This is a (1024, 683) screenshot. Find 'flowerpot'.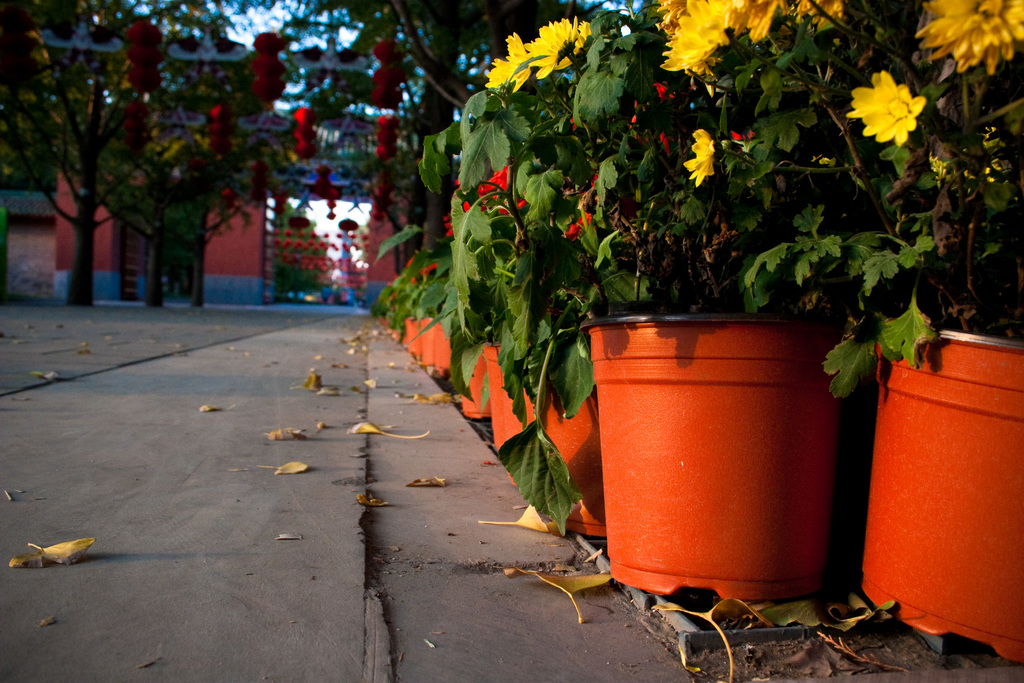
Bounding box: l=607, t=315, r=857, b=602.
